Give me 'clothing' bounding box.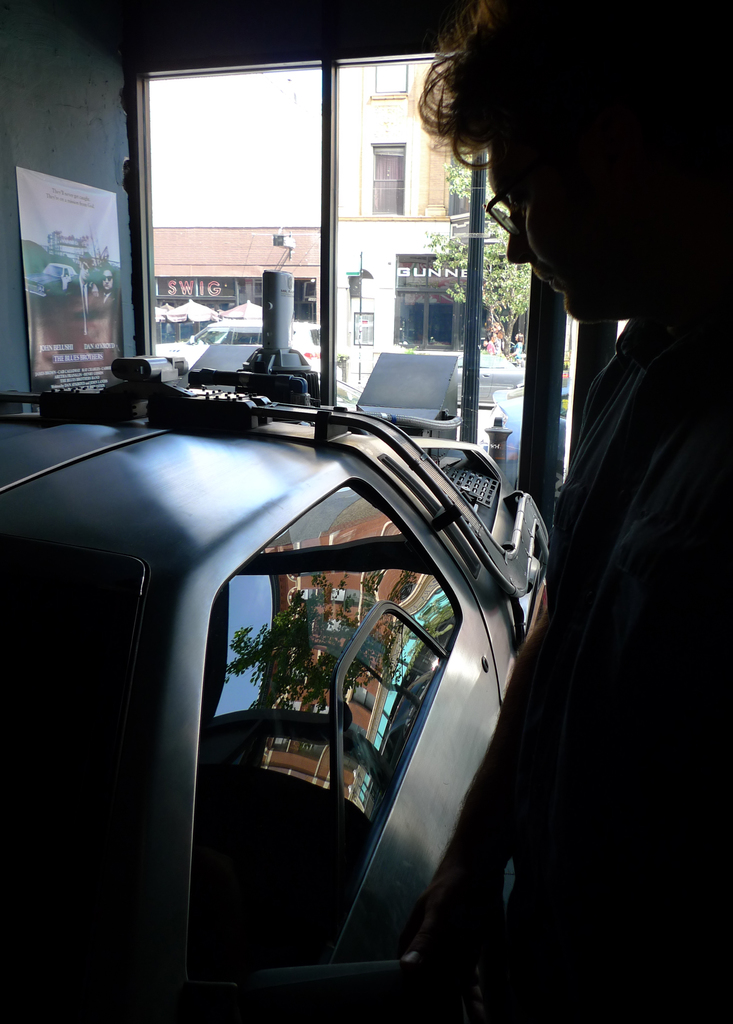
crop(511, 341, 525, 356).
